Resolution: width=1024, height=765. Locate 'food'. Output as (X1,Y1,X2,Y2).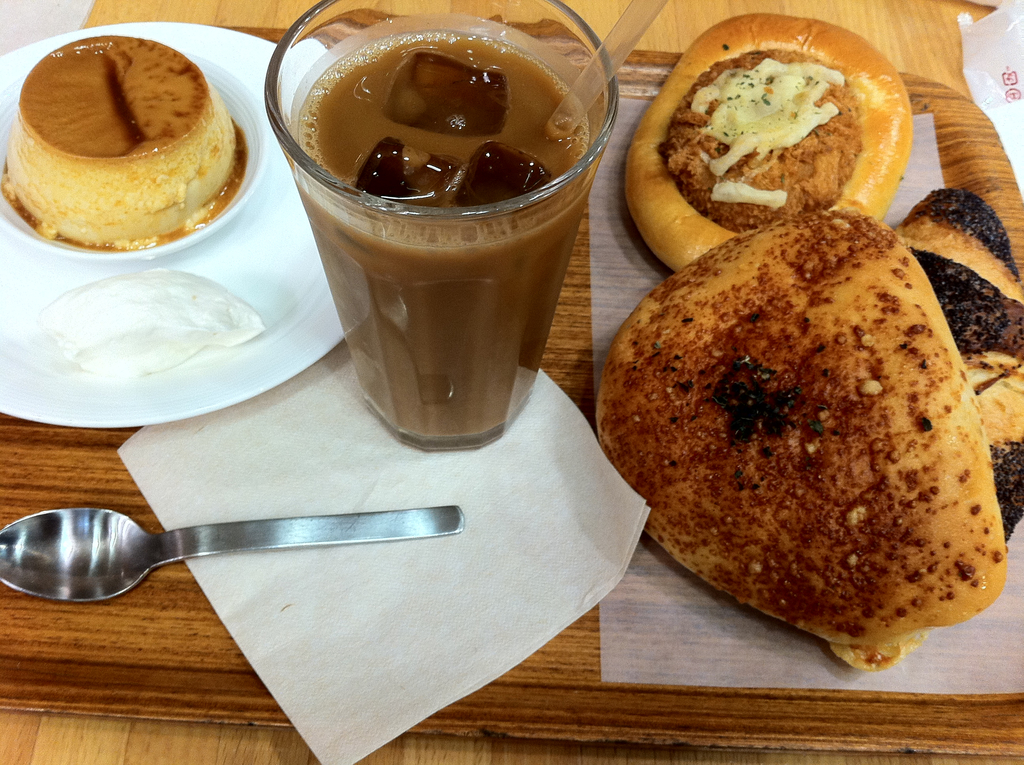
(592,204,1014,641).
